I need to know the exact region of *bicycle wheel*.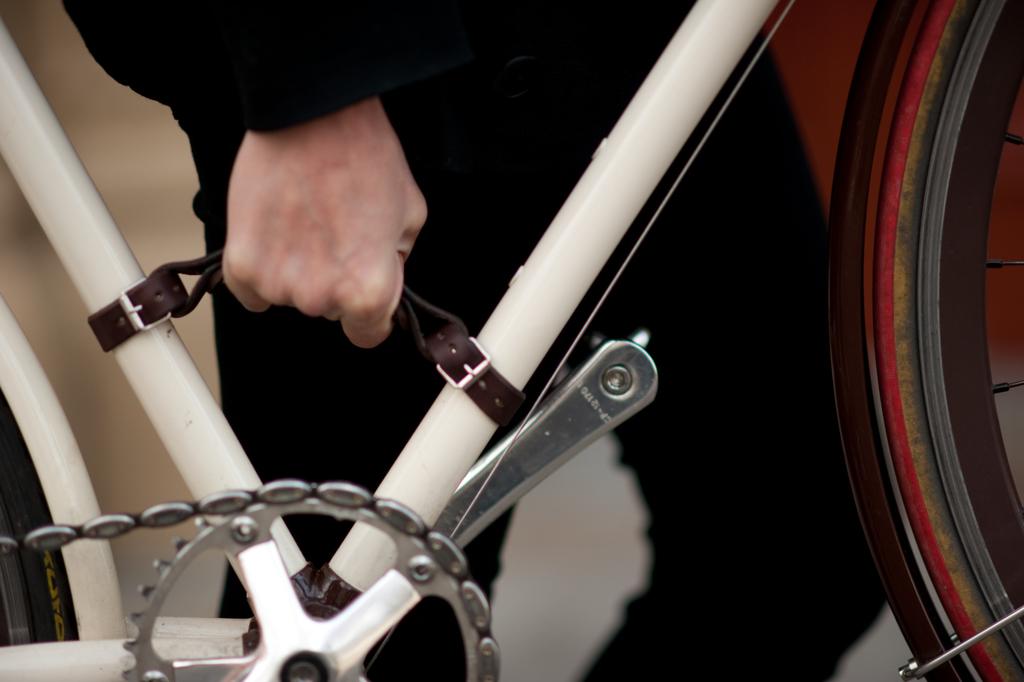
Region: region(0, 390, 76, 647).
